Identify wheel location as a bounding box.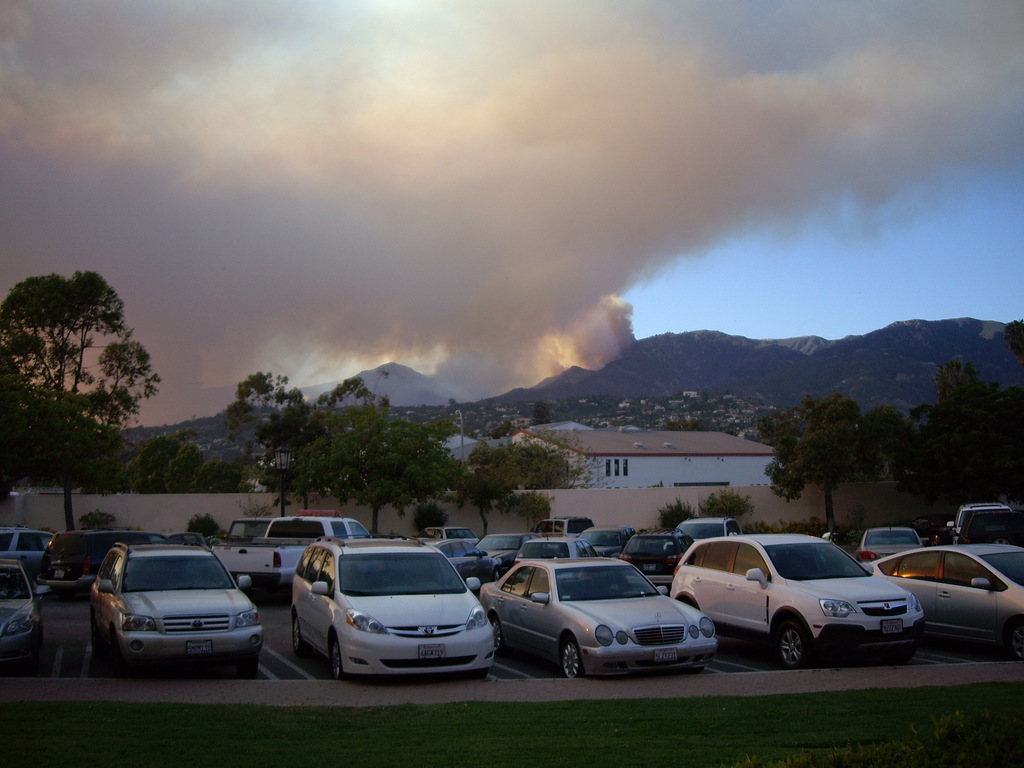
<region>333, 632, 345, 680</region>.
